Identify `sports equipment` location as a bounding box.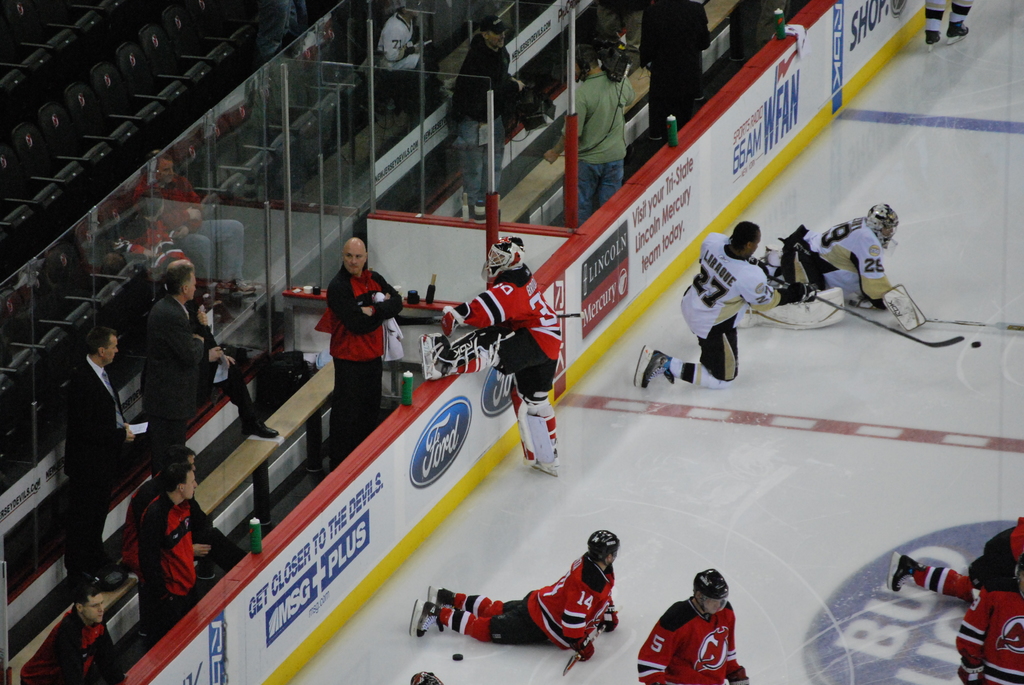
[left=420, top=328, right=502, bottom=387].
